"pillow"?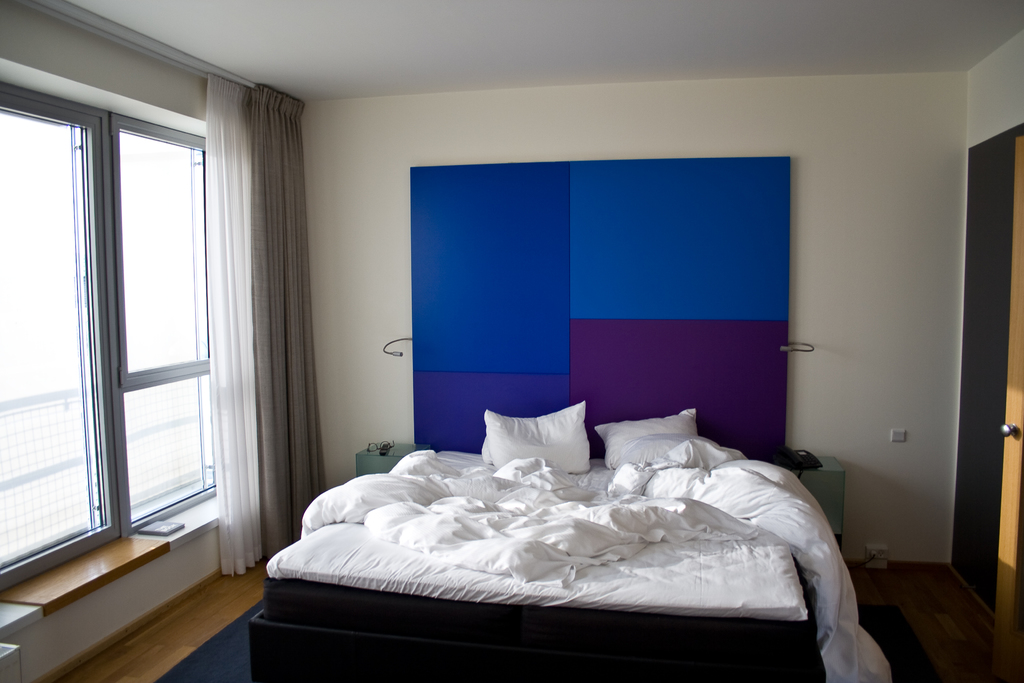
[x1=589, y1=406, x2=740, y2=481]
